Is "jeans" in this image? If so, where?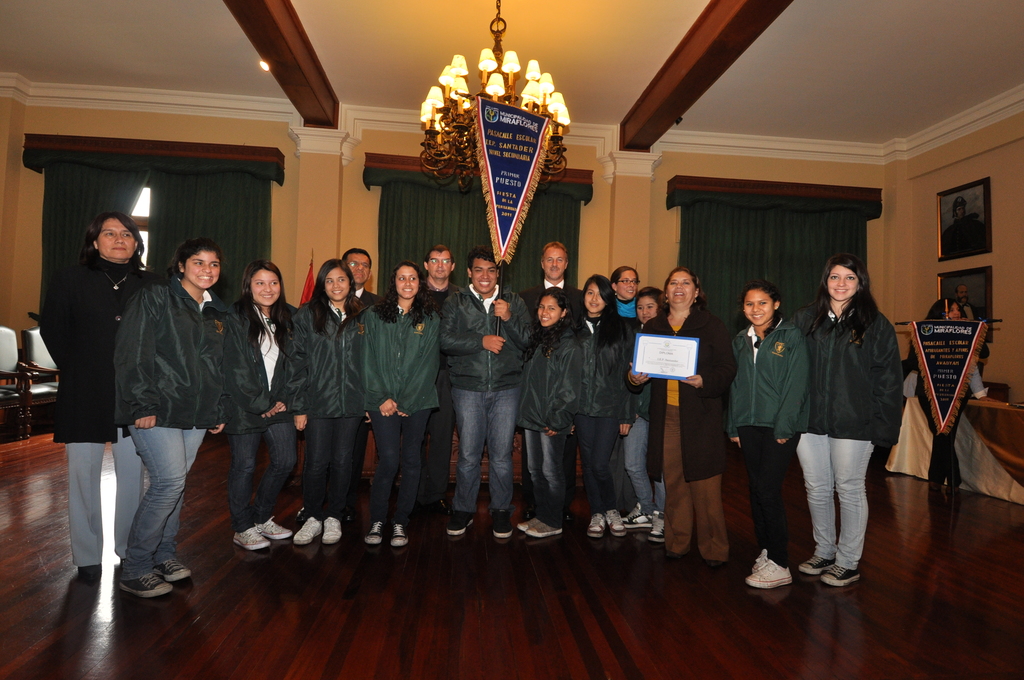
Yes, at box=[450, 366, 528, 531].
